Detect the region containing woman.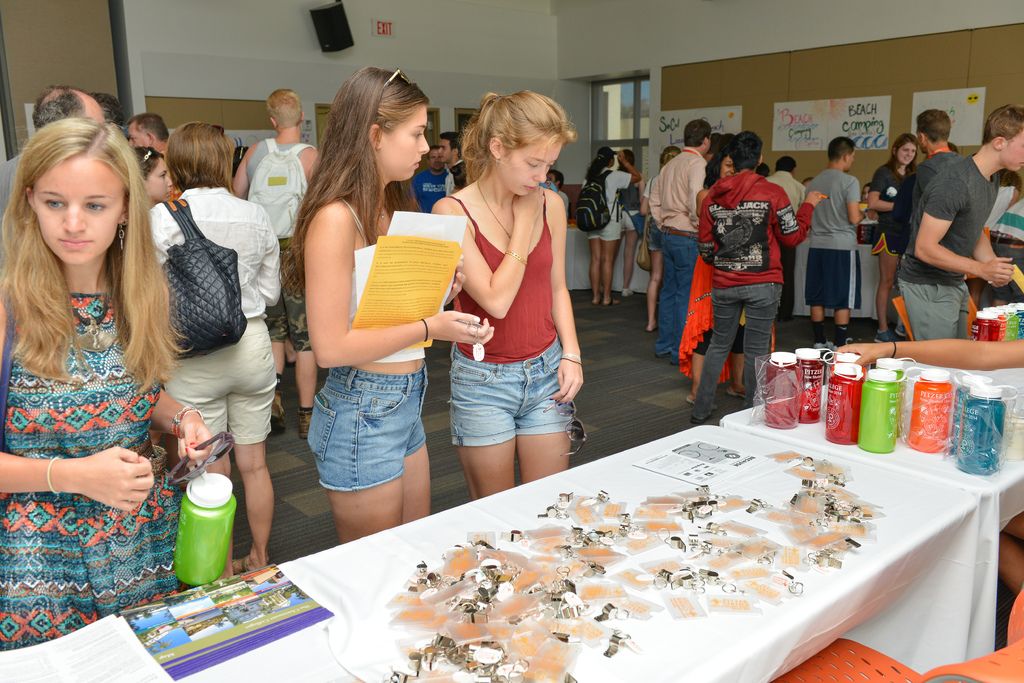
detection(0, 124, 206, 646).
